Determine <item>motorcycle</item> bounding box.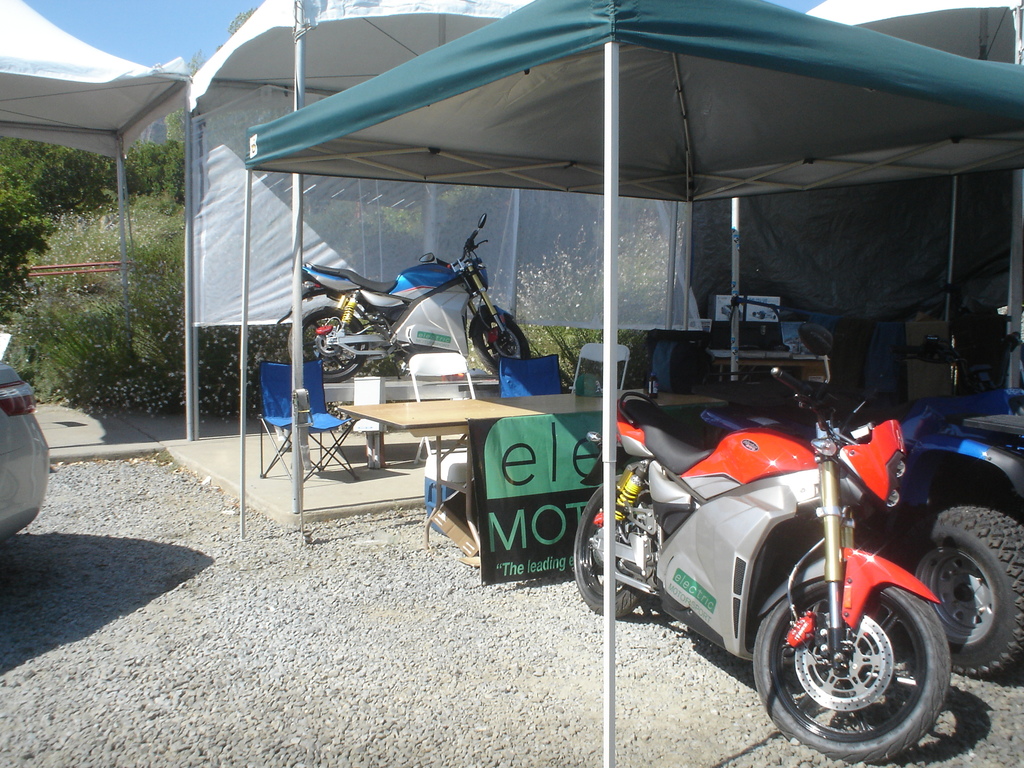
Determined: [276,216,530,379].
